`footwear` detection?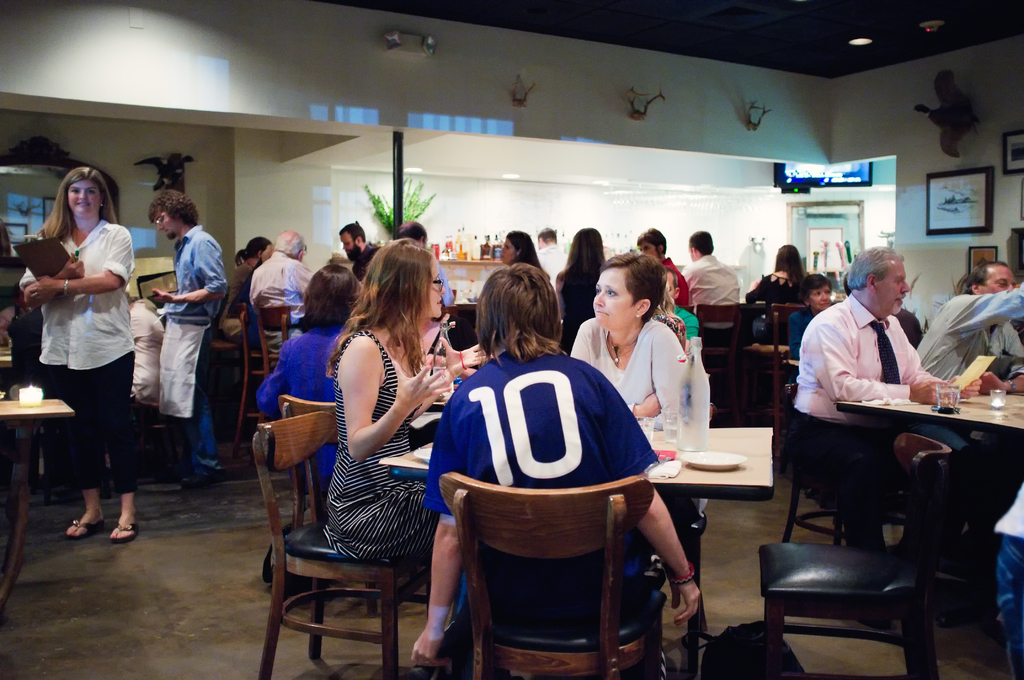
left=63, top=517, right=102, bottom=539
